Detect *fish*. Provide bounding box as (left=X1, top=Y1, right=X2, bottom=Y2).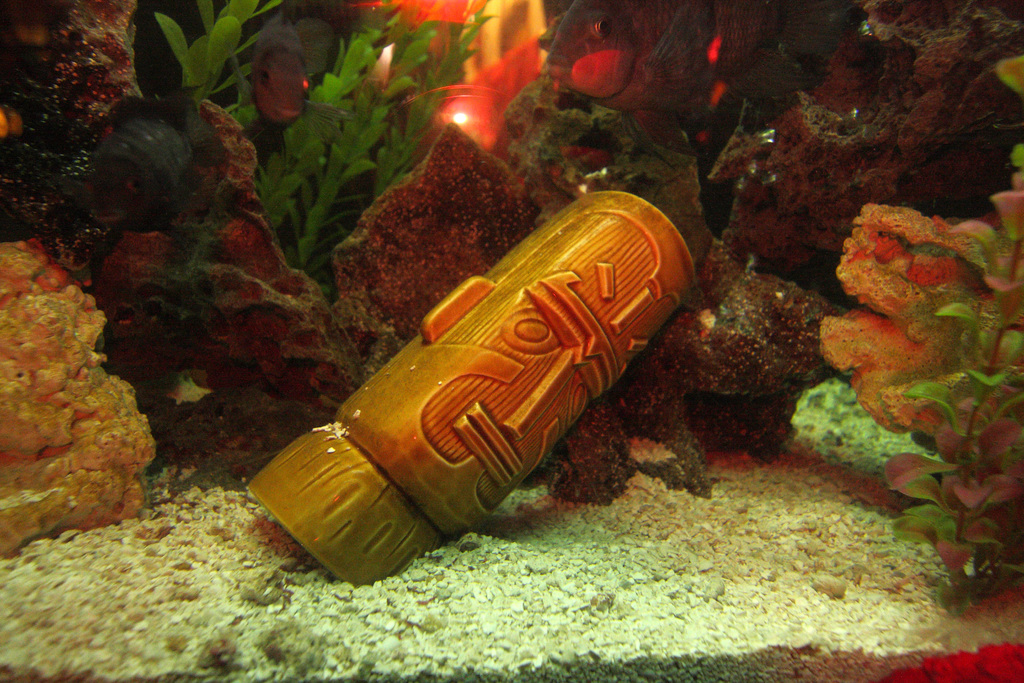
(left=545, top=0, right=834, bottom=150).
